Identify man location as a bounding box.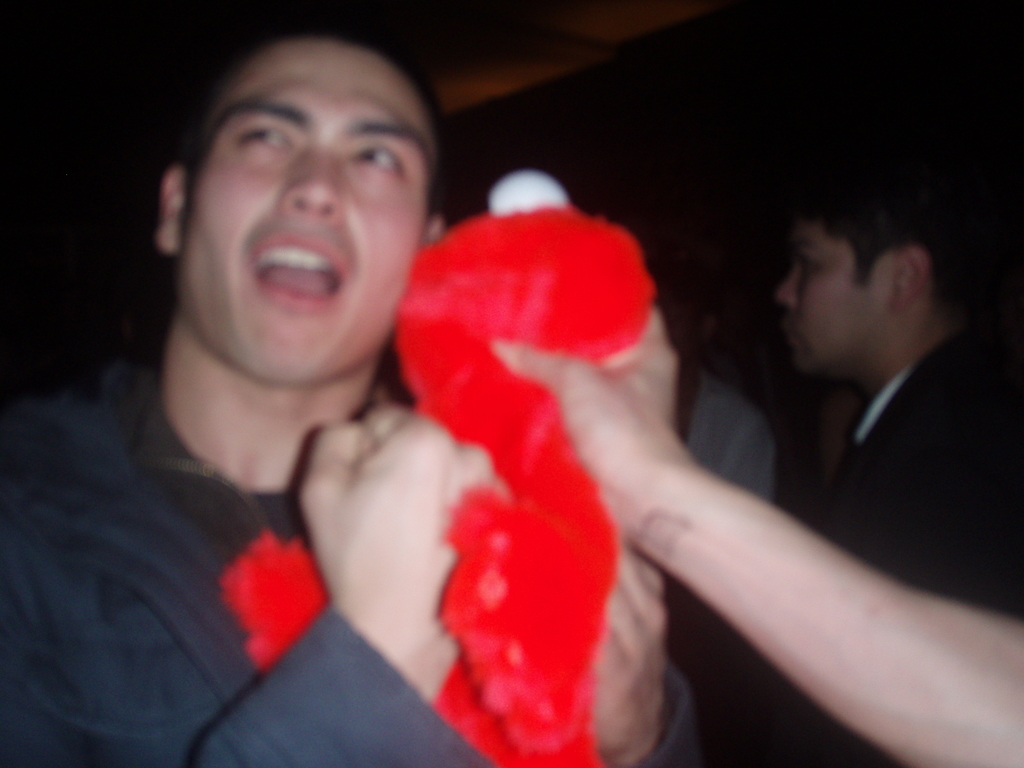
726:168:1023:767.
